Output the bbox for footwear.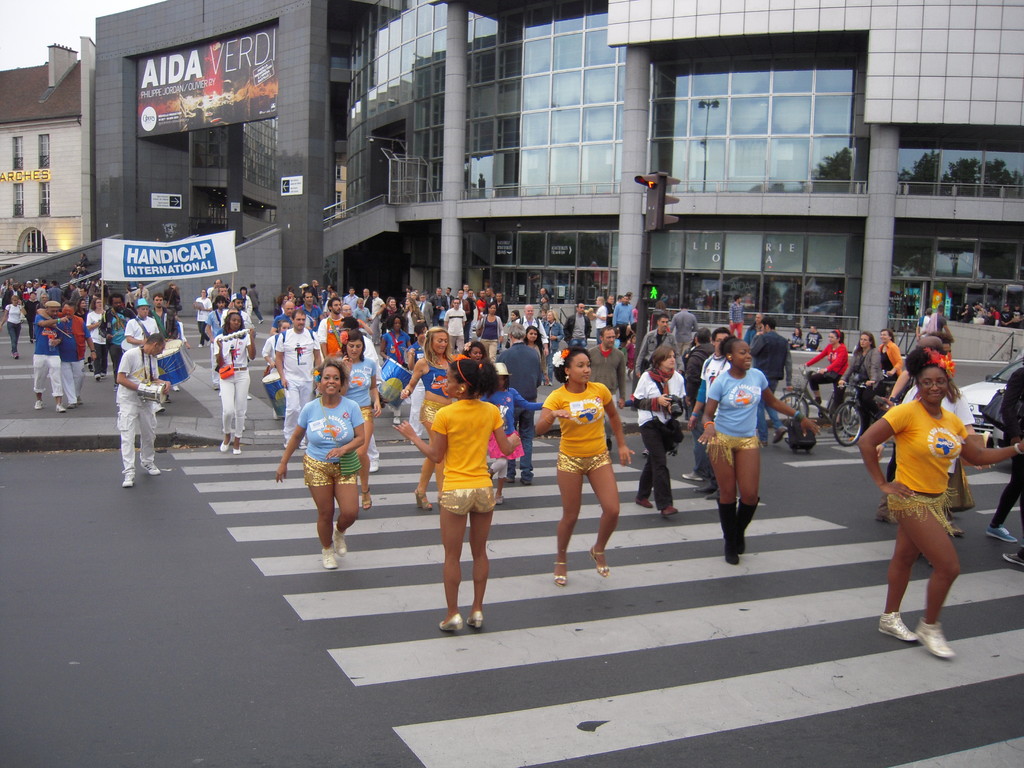
<box>138,459,159,474</box>.
